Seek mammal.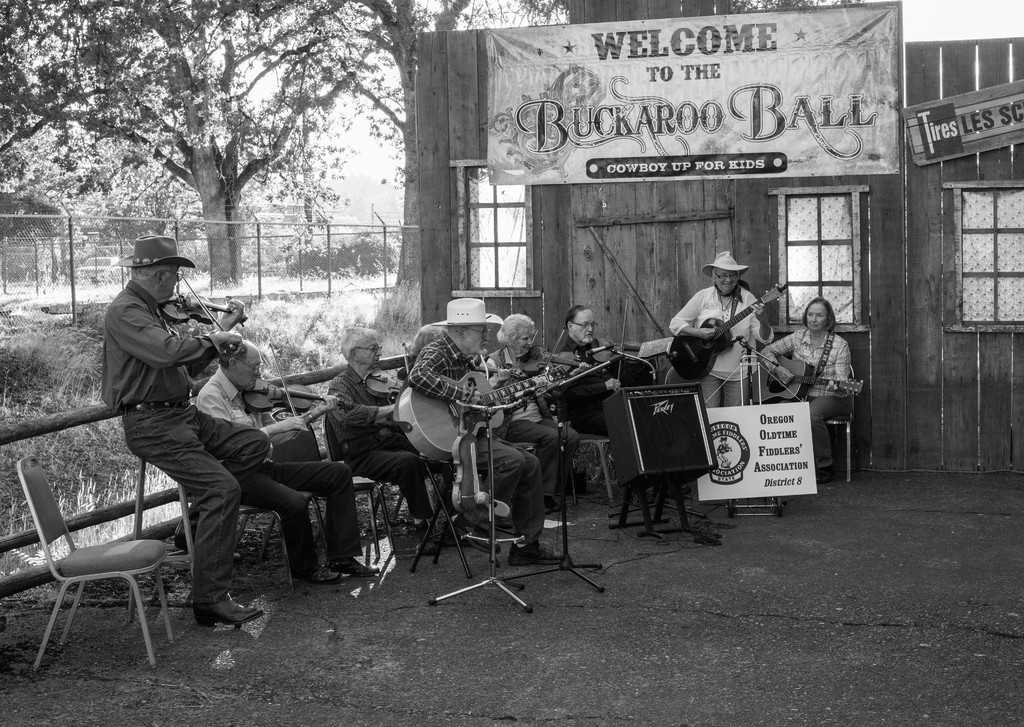
<region>328, 324, 499, 557</region>.
